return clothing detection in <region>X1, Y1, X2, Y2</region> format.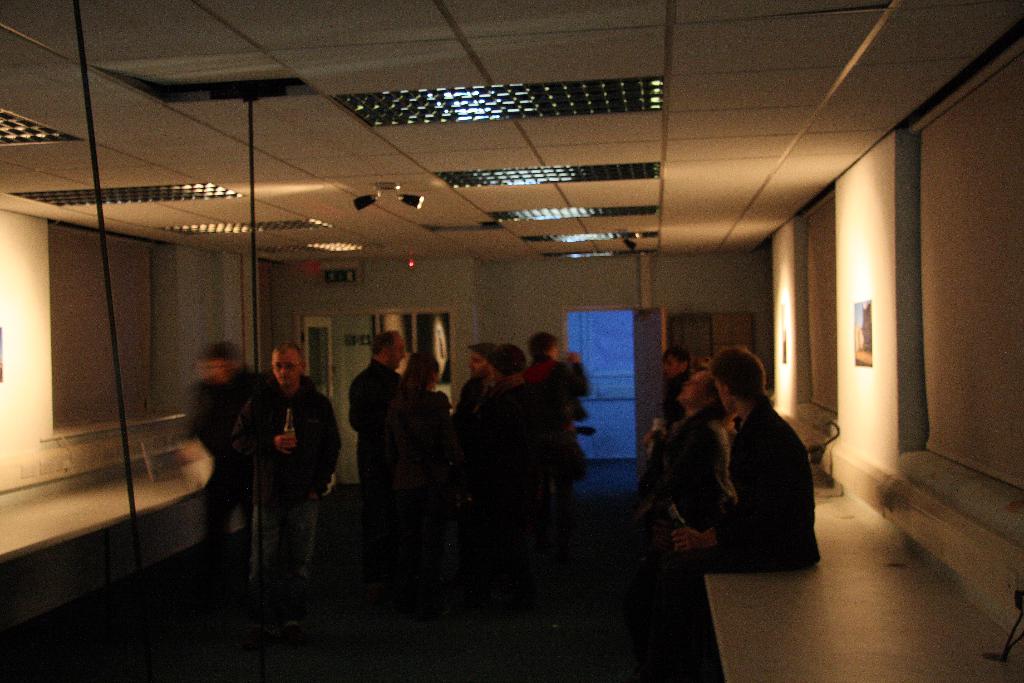
<region>677, 363, 833, 594</region>.
